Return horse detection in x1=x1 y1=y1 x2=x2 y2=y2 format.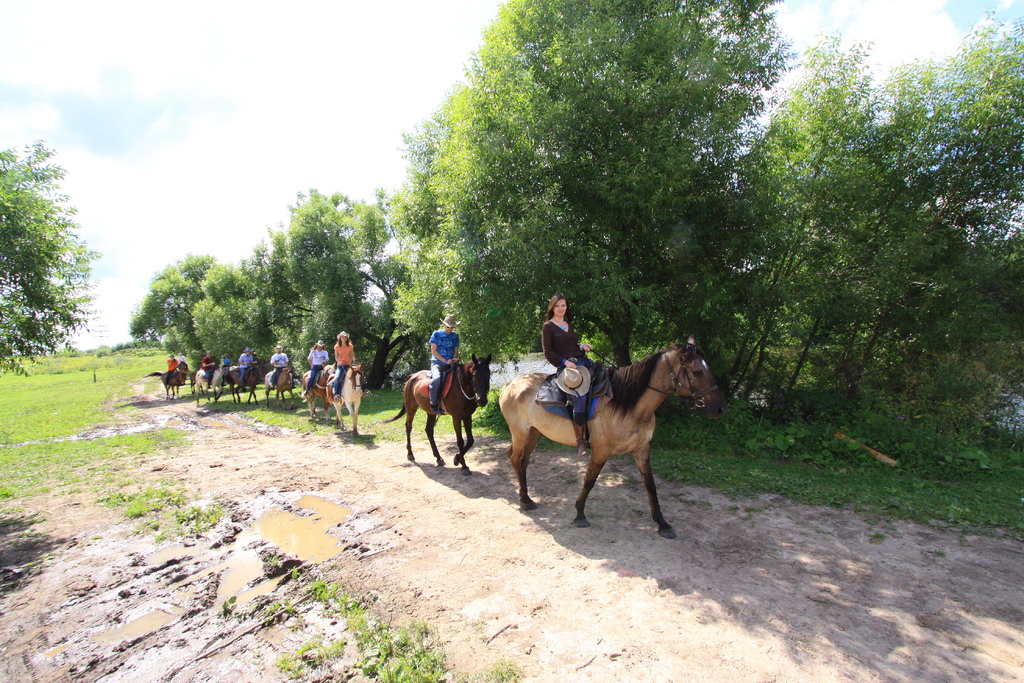
x1=195 y1=365 x2=230 y2=401.
